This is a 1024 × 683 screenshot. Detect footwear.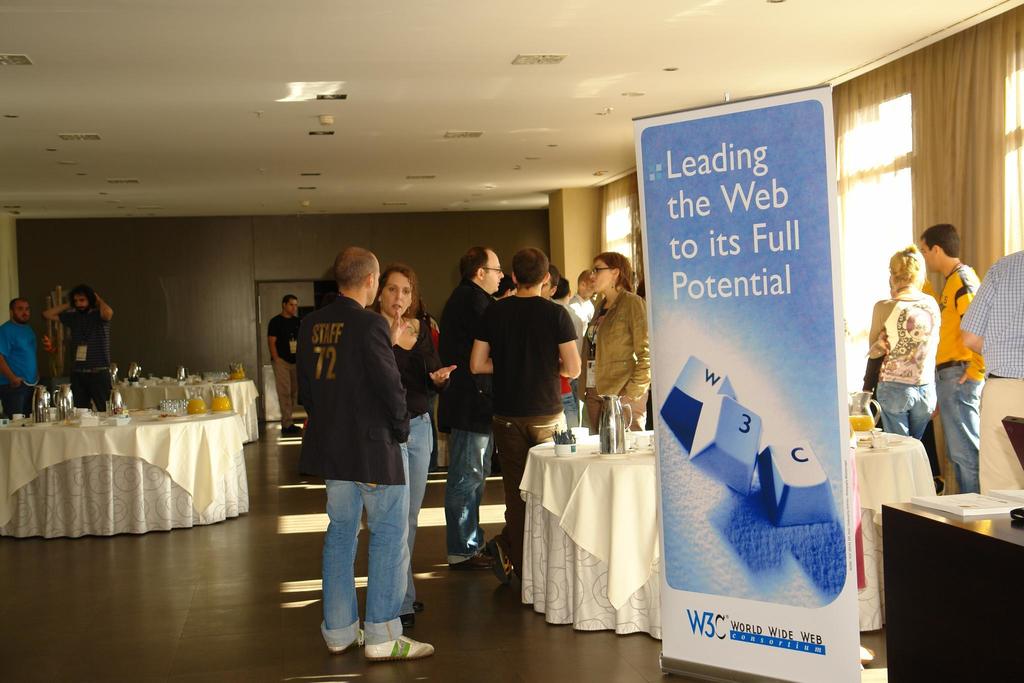
region(326, 628, 365, 652).
